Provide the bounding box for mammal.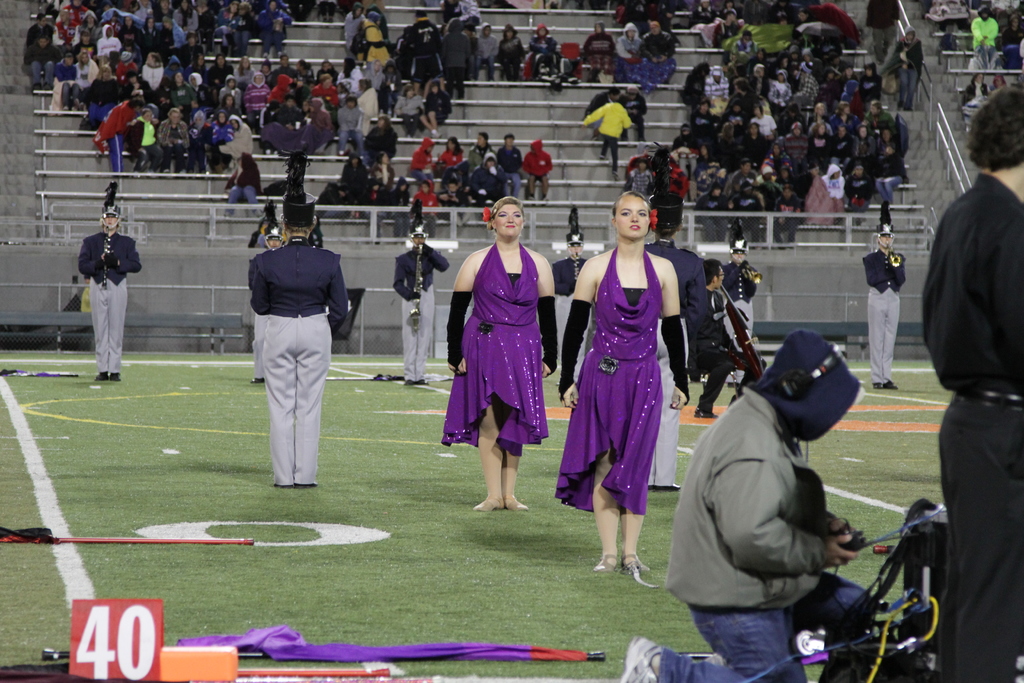
260, 59, 277, 85.
